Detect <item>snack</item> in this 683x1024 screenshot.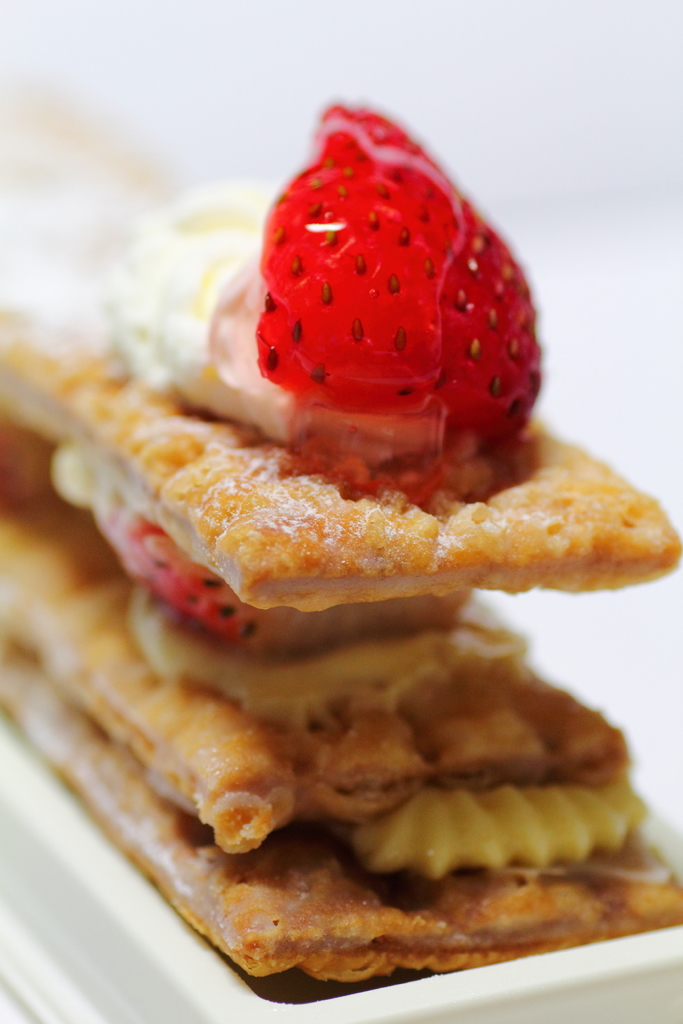
Detection: l=0, t=88, r=682, b=983.
